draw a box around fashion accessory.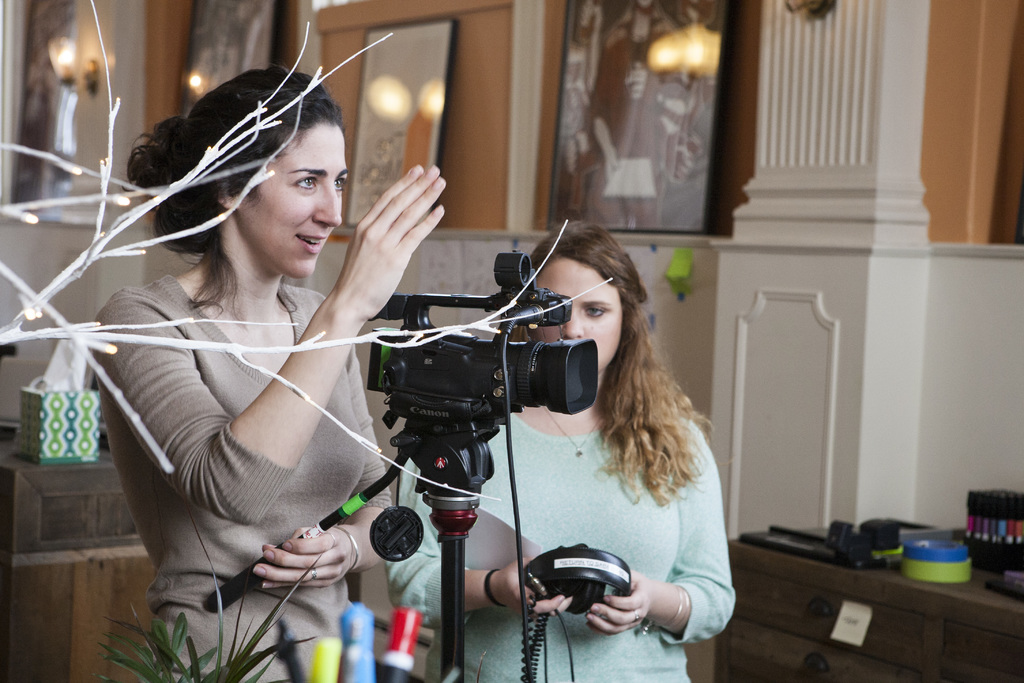
bbox(483, 569, 509, 607).
